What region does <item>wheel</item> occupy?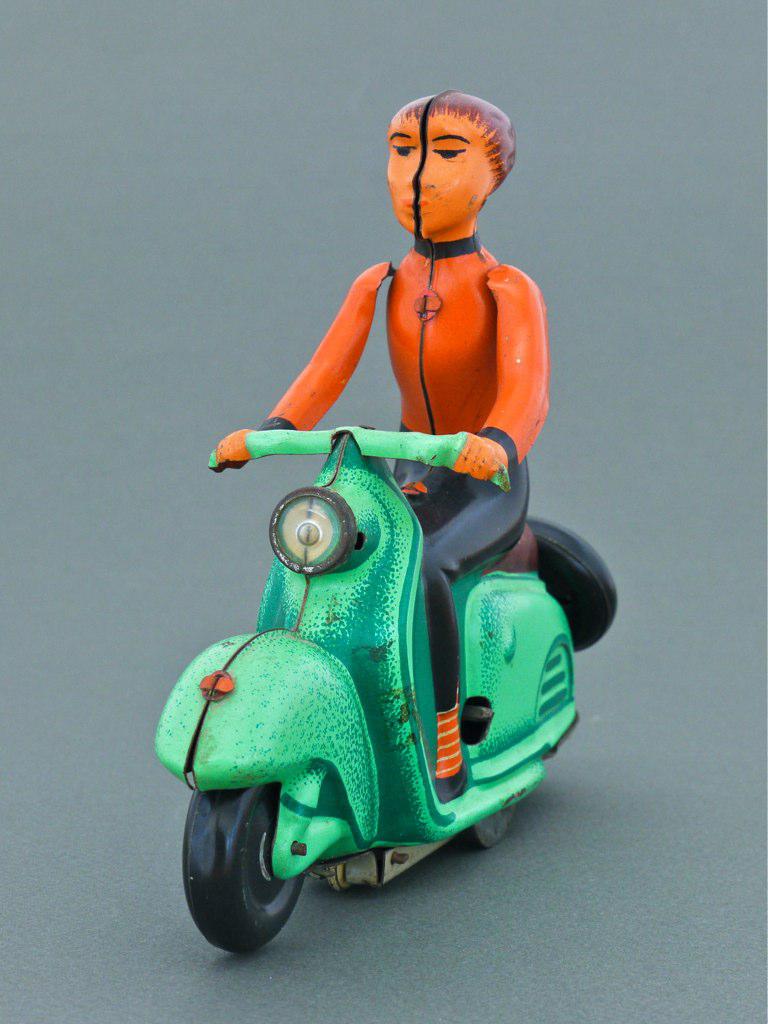
BBox(468, 802, 515, 852).
